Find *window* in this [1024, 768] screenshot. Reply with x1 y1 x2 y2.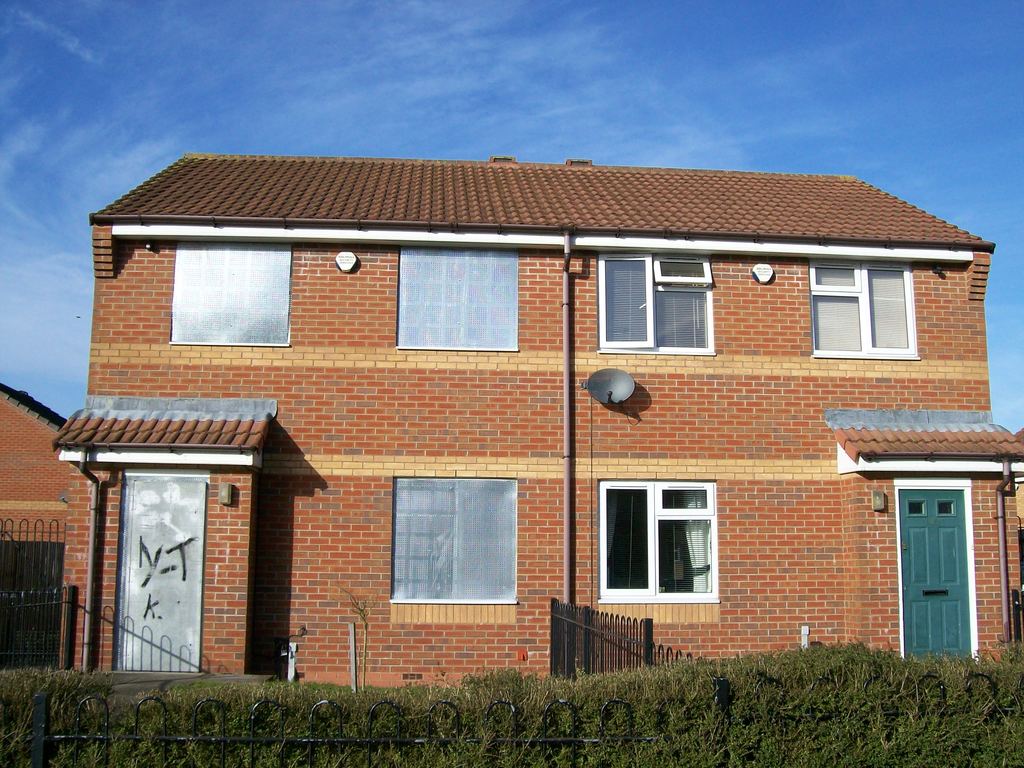
387 474 520 604.
